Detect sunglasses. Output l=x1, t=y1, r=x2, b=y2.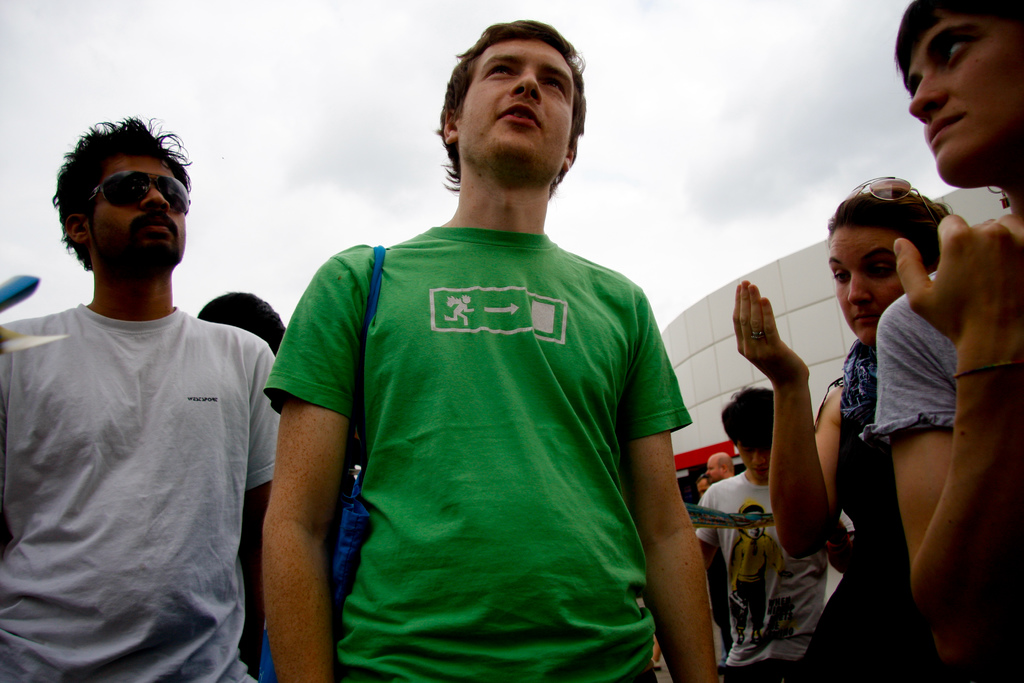
l=85, t=170, r=190, b=204.
